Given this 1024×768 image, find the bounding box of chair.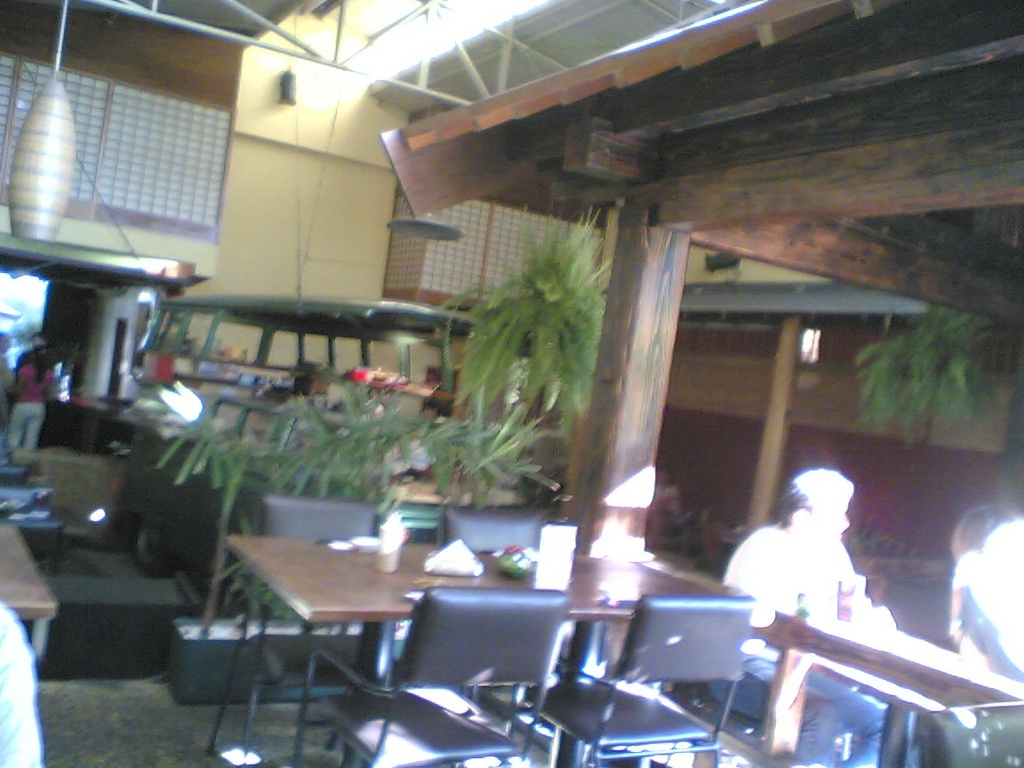
441:509:572:744.
